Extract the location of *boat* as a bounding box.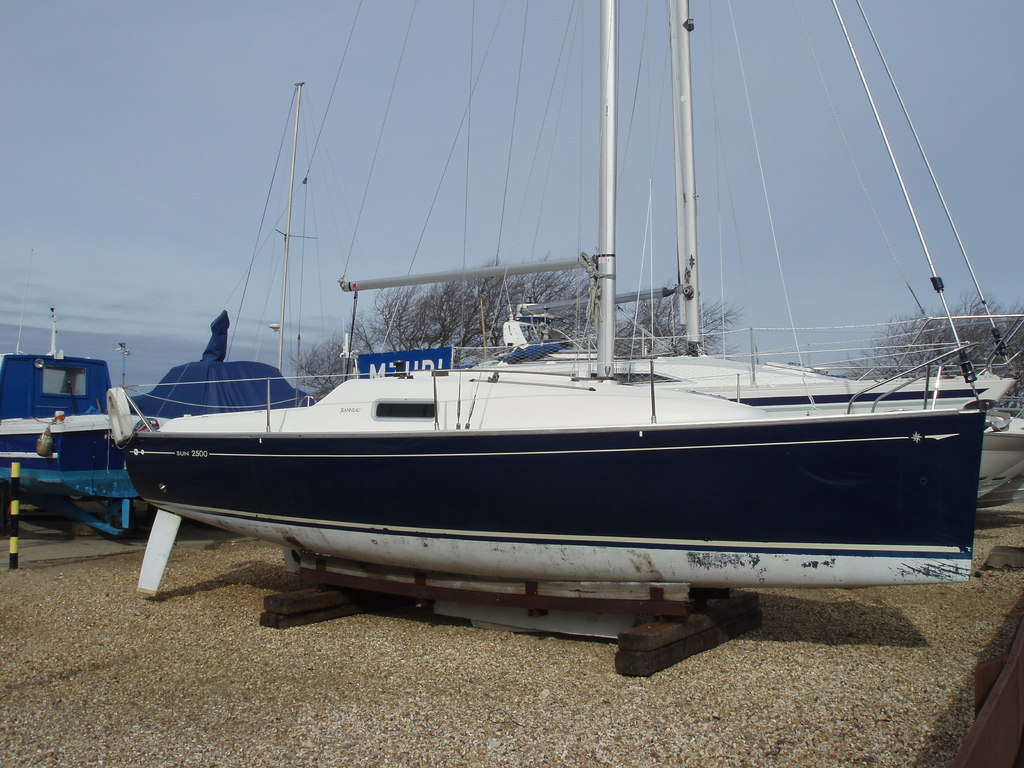
Rect(108, 0, 988, 584).
